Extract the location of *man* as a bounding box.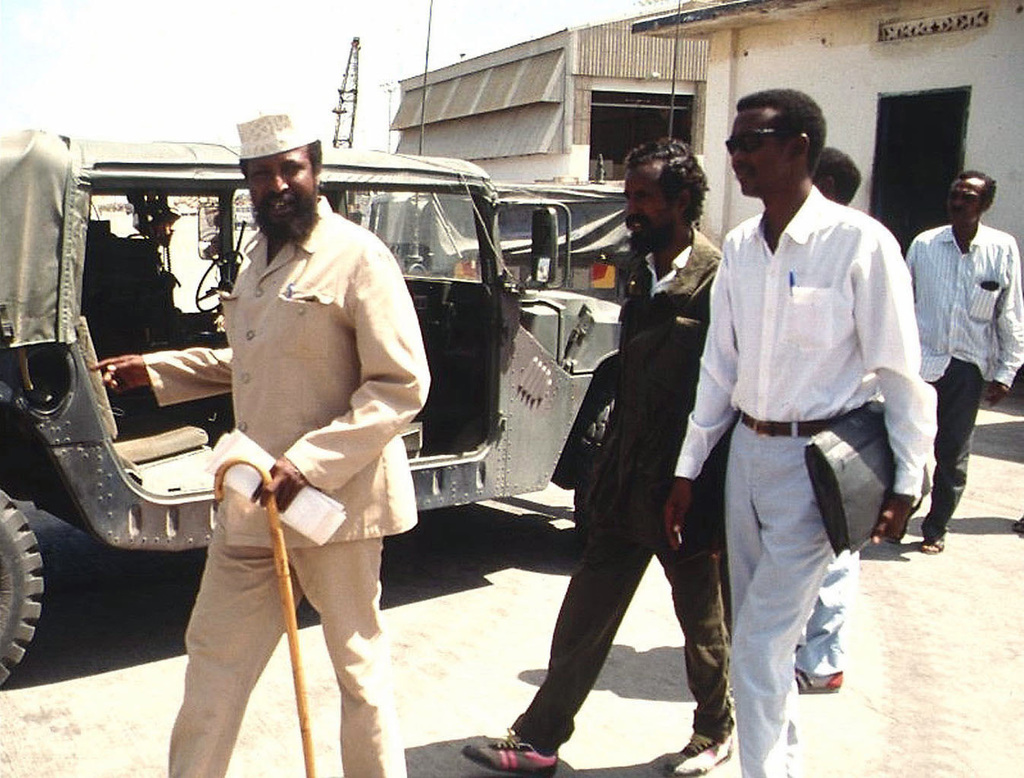
select_region(88, 106, 432, 777).
